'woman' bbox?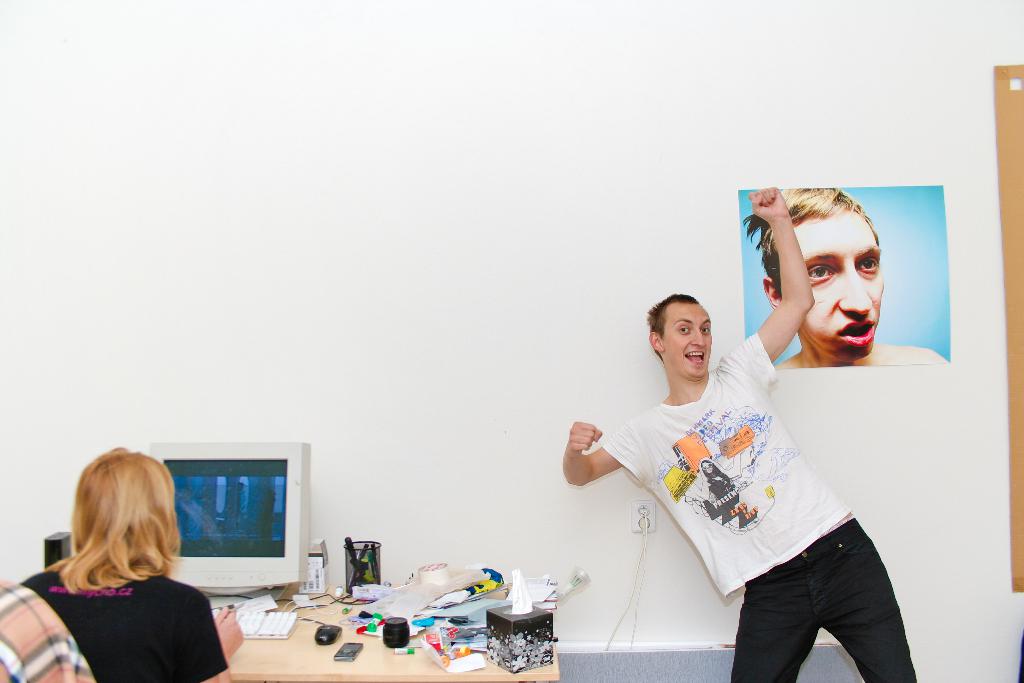
region(28, 448, 229, 682)
